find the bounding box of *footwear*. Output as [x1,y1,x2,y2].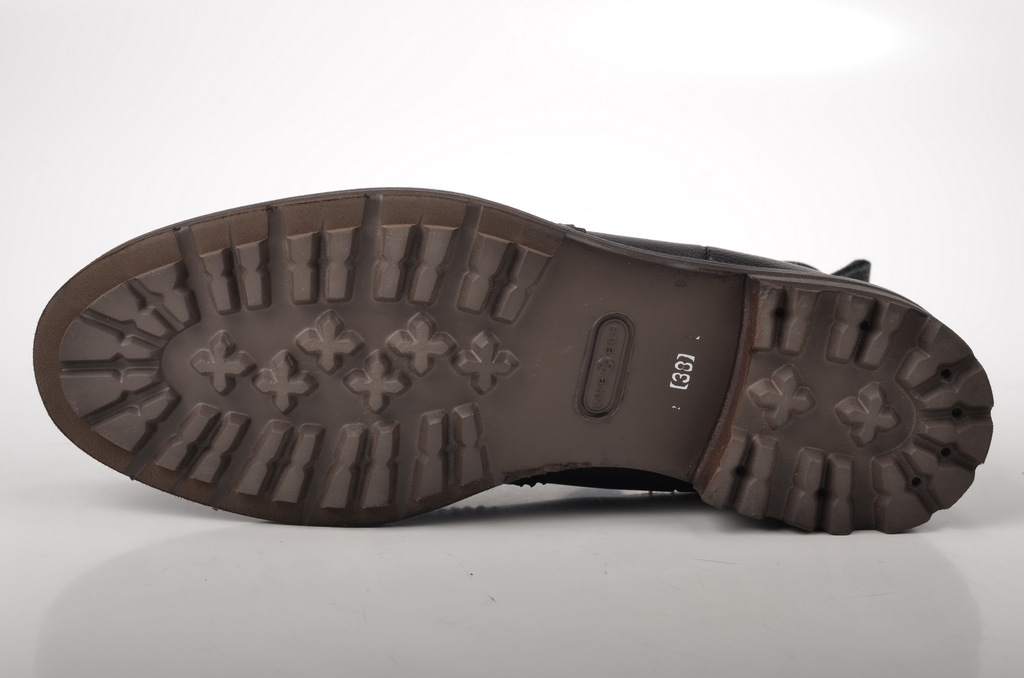
[16,183,985,536].
